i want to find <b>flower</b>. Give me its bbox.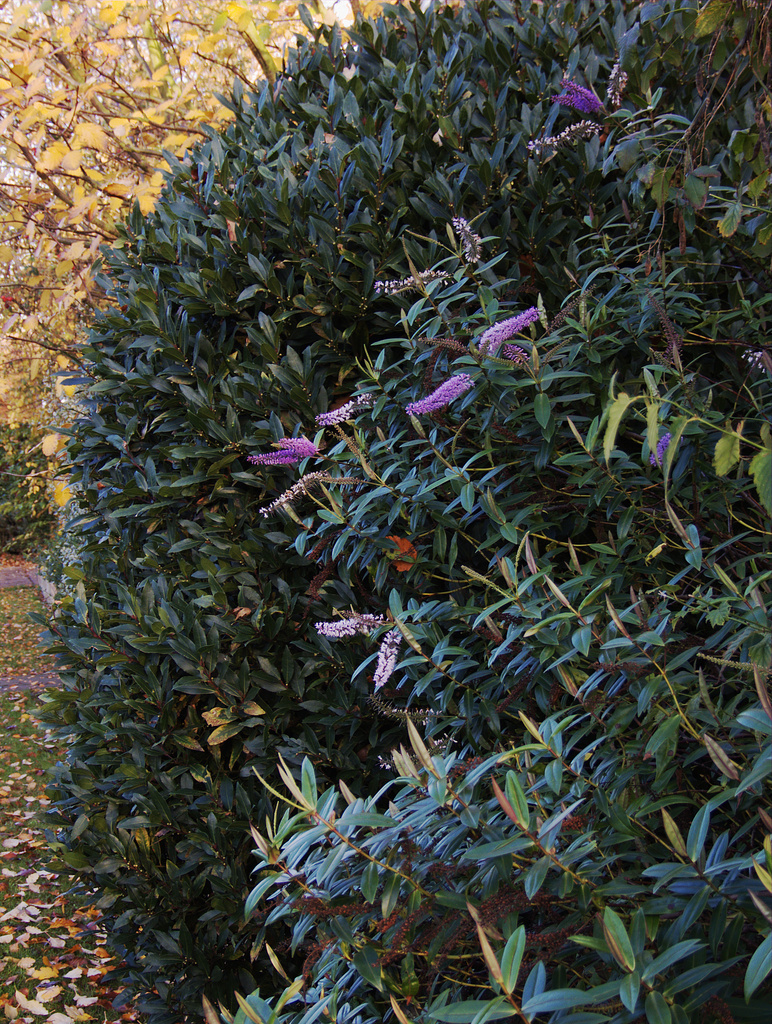
pyautogui.locateOnScreen(374, 267, 454, 294).
